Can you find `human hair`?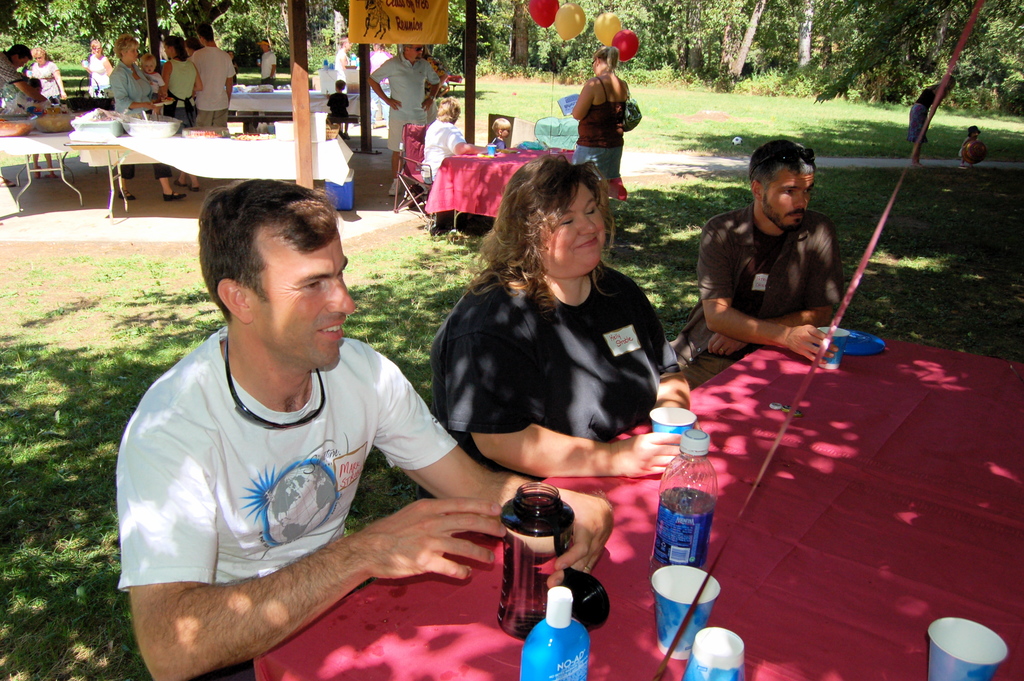
Yes, bounding box: (x1=113, y1=35, x2=136, y2=58).
